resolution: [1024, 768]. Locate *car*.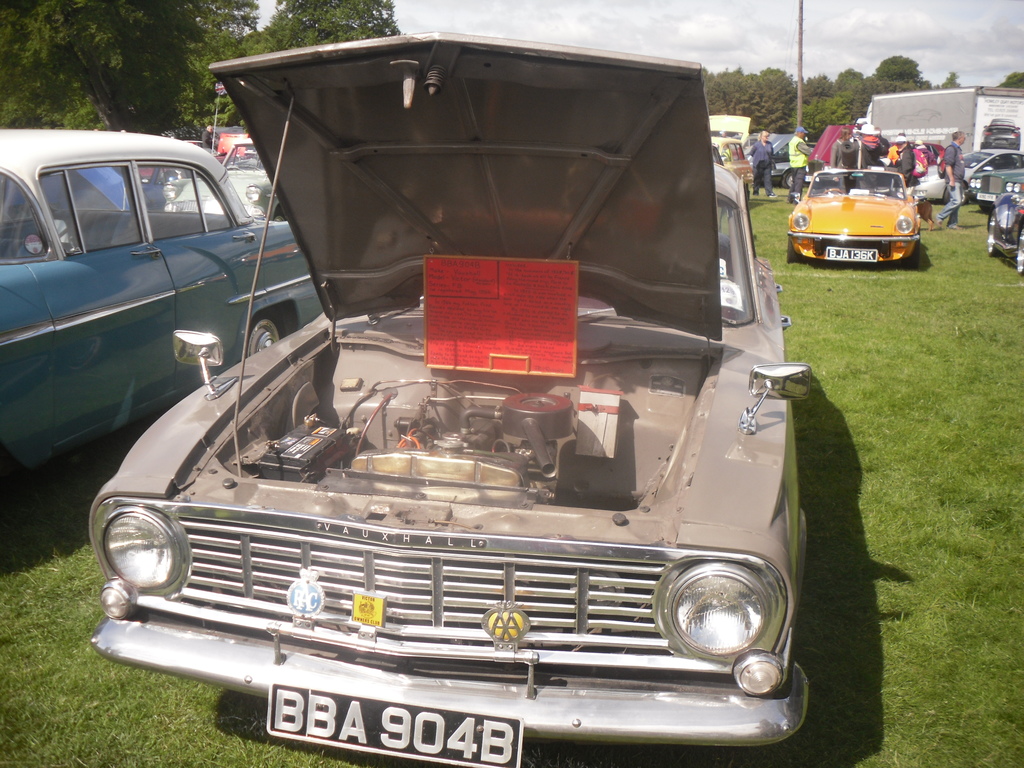
pyautogui.locateOnScreen(0, 120, 322, 487).
